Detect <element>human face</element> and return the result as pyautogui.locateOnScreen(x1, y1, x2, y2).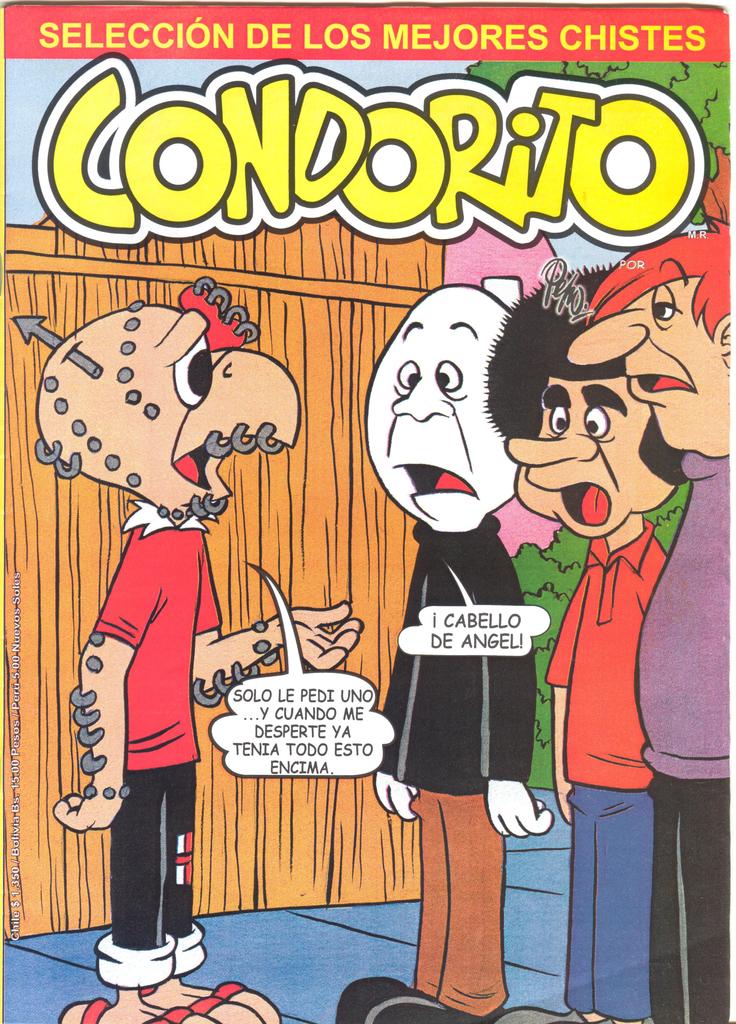
pyautogui.locateOnScreen(372, 289, 528, 524).
